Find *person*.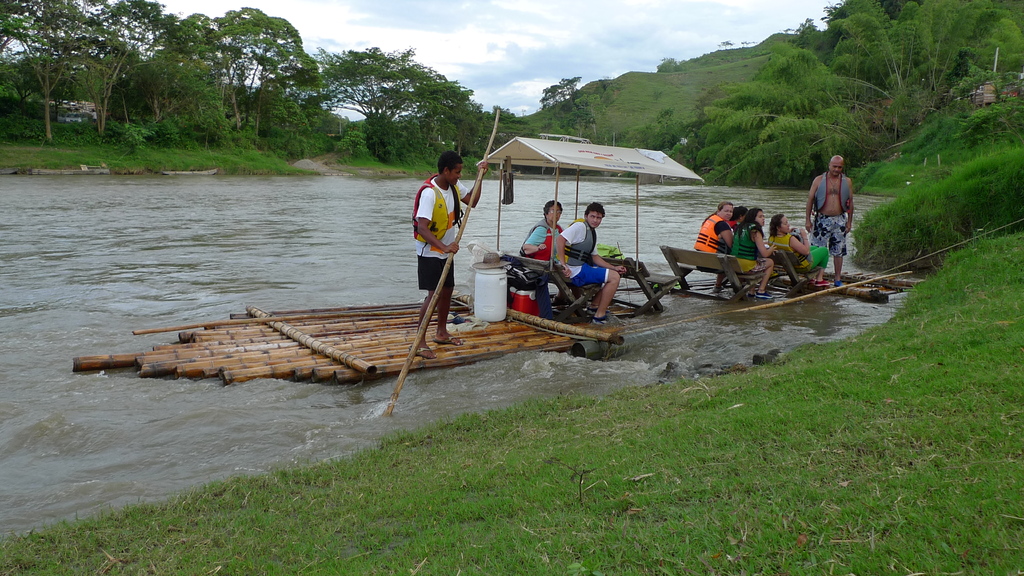
bbox(552, 198, 627, 330).
